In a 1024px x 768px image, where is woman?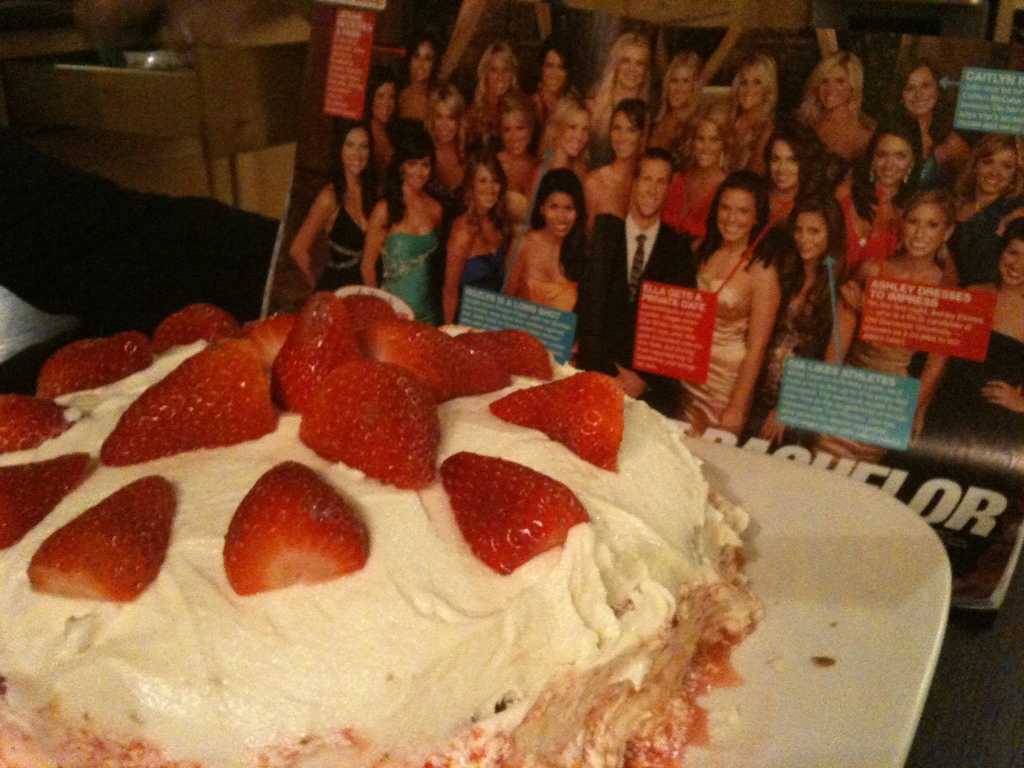
466,38,534,167.
